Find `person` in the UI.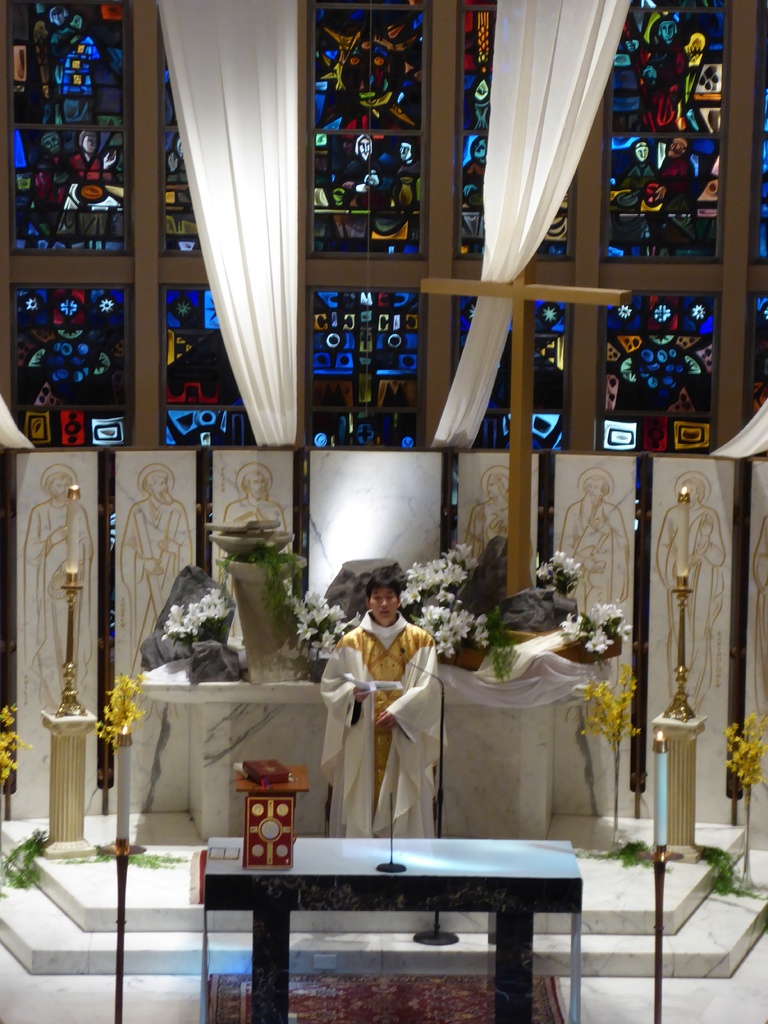
UI element at {"left": 321, "top": 572, "right": 449, "bottom": 841}.
